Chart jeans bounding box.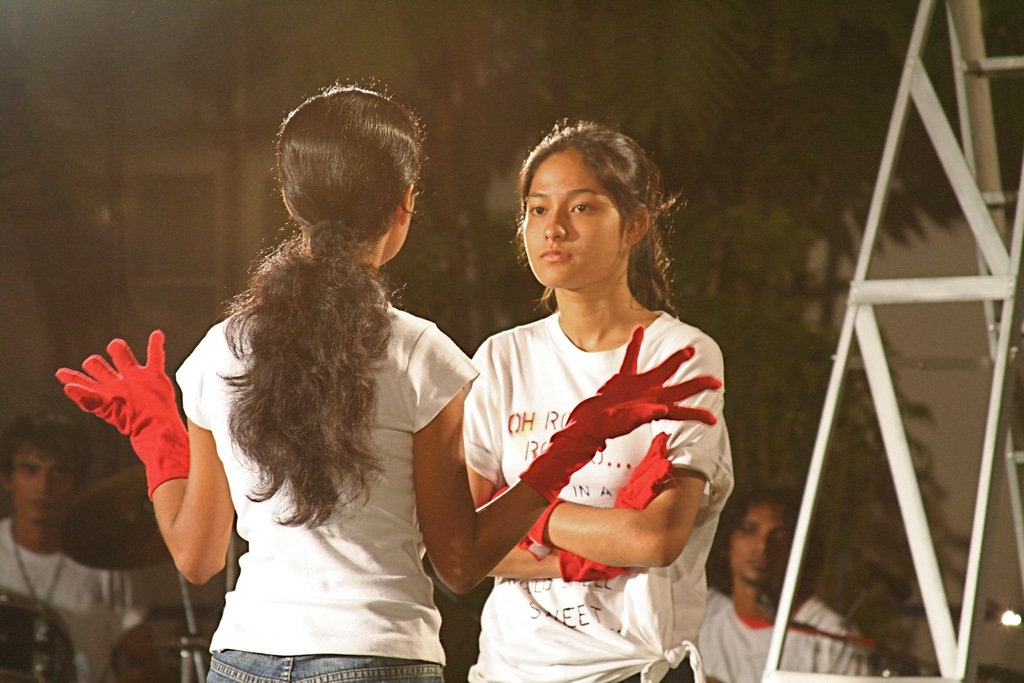
Charted: (left=205, top=646, right=444, bottom=682).
